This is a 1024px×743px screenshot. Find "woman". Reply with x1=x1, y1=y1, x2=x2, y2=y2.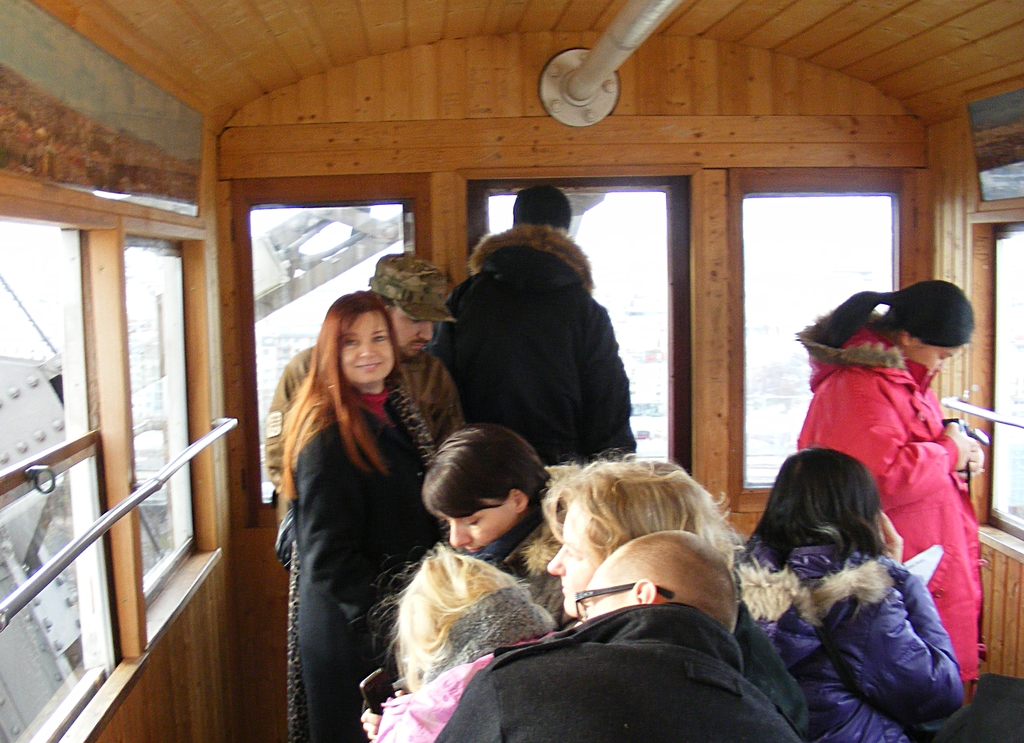
x1=792, y1=279, x2=984, y2=702.
